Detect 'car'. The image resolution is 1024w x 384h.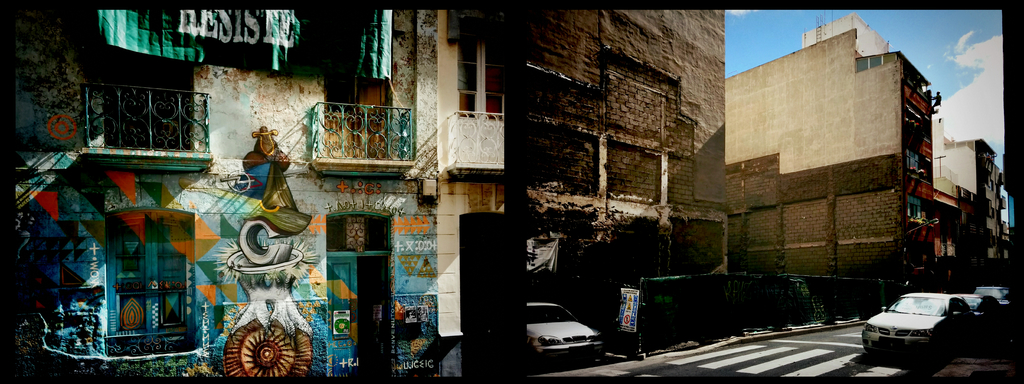
rect(951, 293, 1002, 330).
